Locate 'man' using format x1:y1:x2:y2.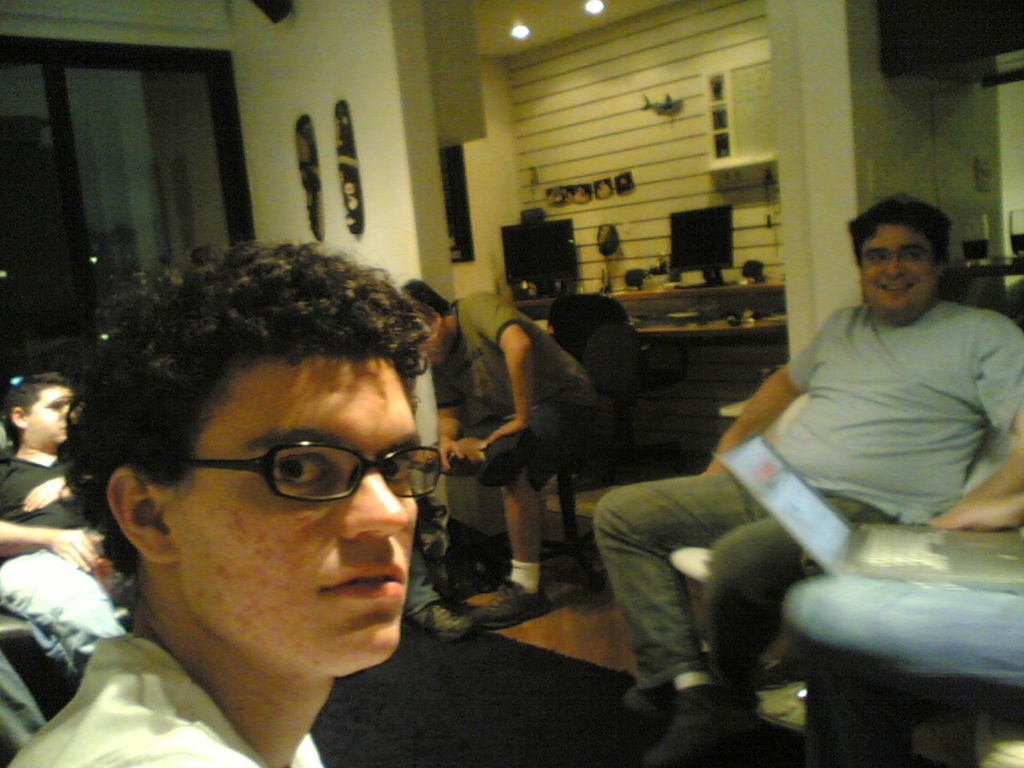
3:249:588:767.
